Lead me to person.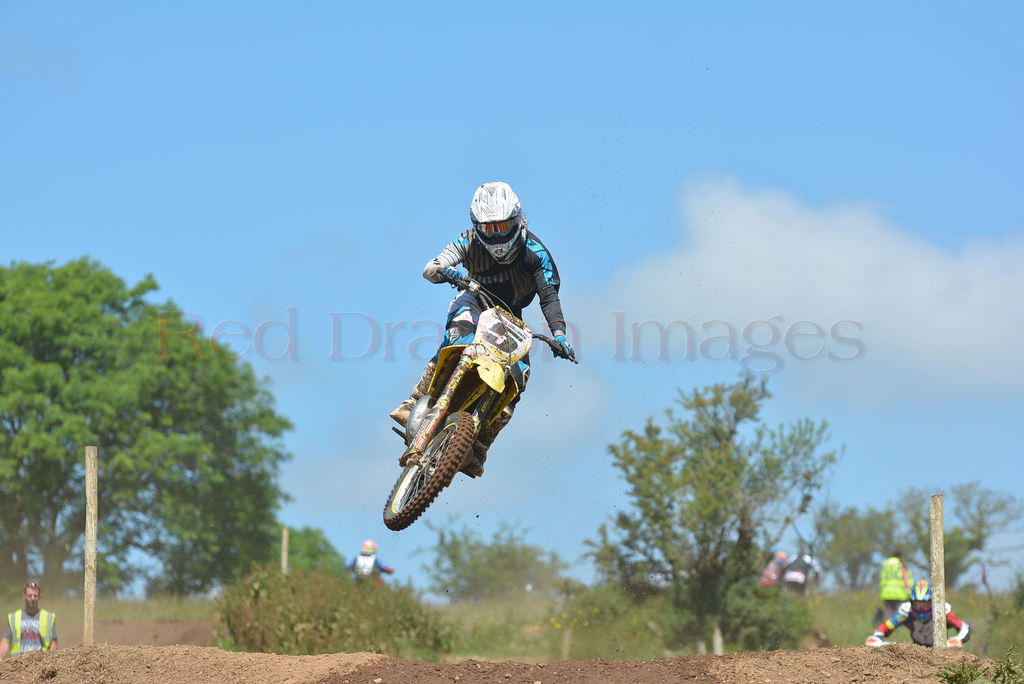
Lead to pyautogui.locateOnScreen(0, 578, 60, 657).
